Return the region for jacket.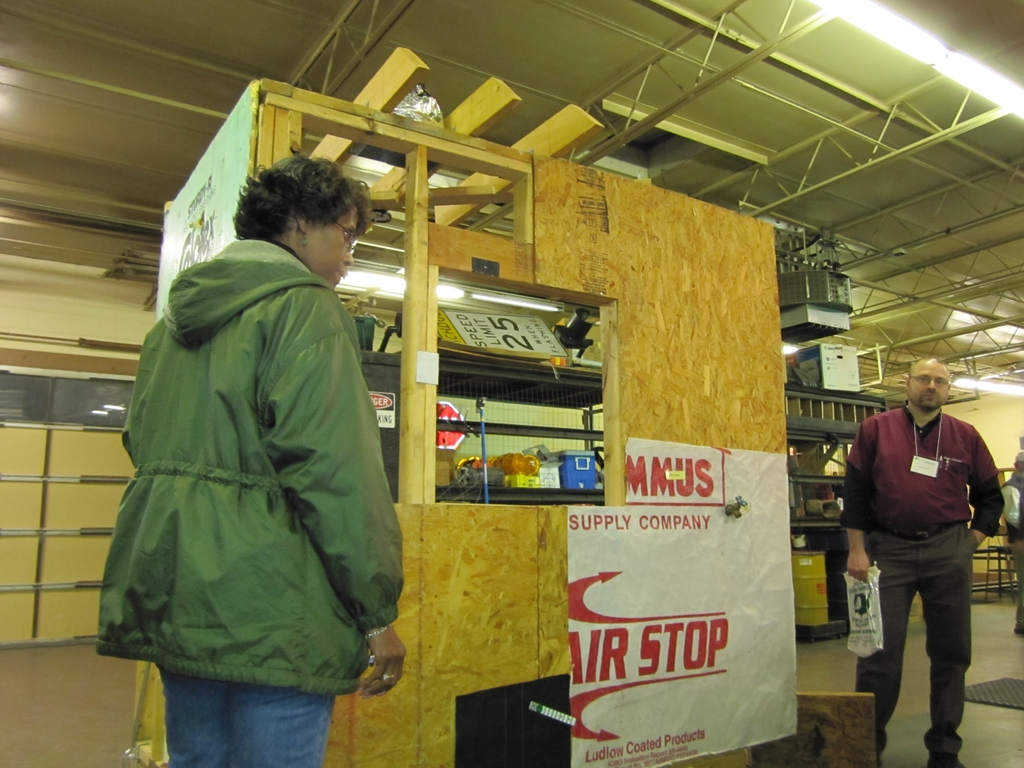
bbox=[95, 143, 397, 711].
